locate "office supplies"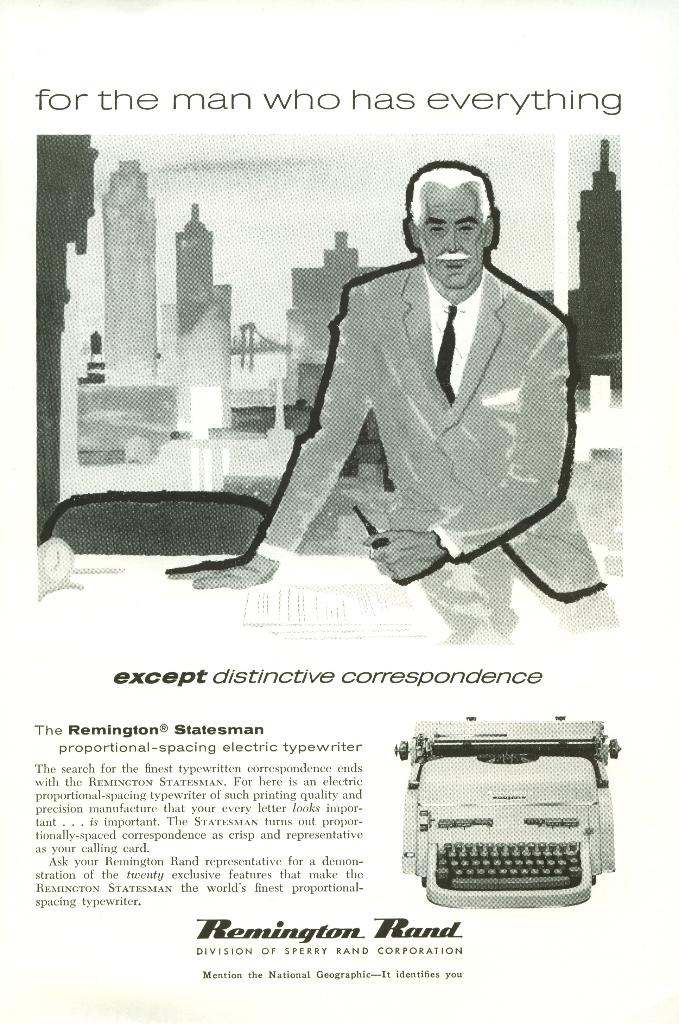
x1=47 y1=490 x2=272 y2=557
